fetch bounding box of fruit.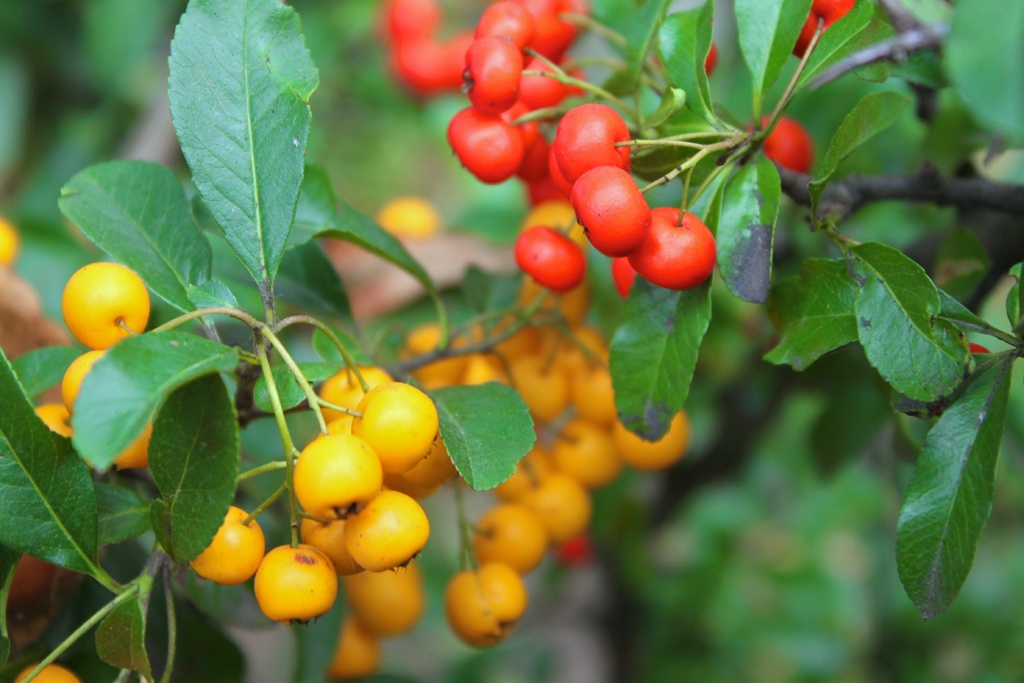
Bbox: <box>392,41,452,92</box>.
